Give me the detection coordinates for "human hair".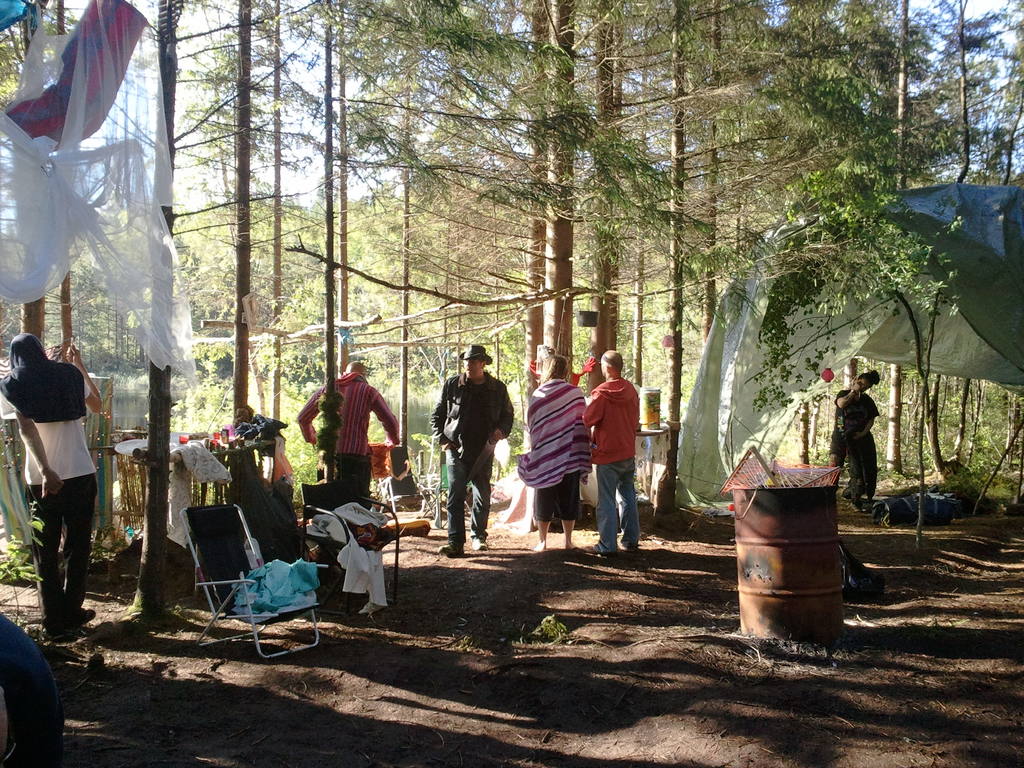
l=549, t=355, r=566, b=378.
